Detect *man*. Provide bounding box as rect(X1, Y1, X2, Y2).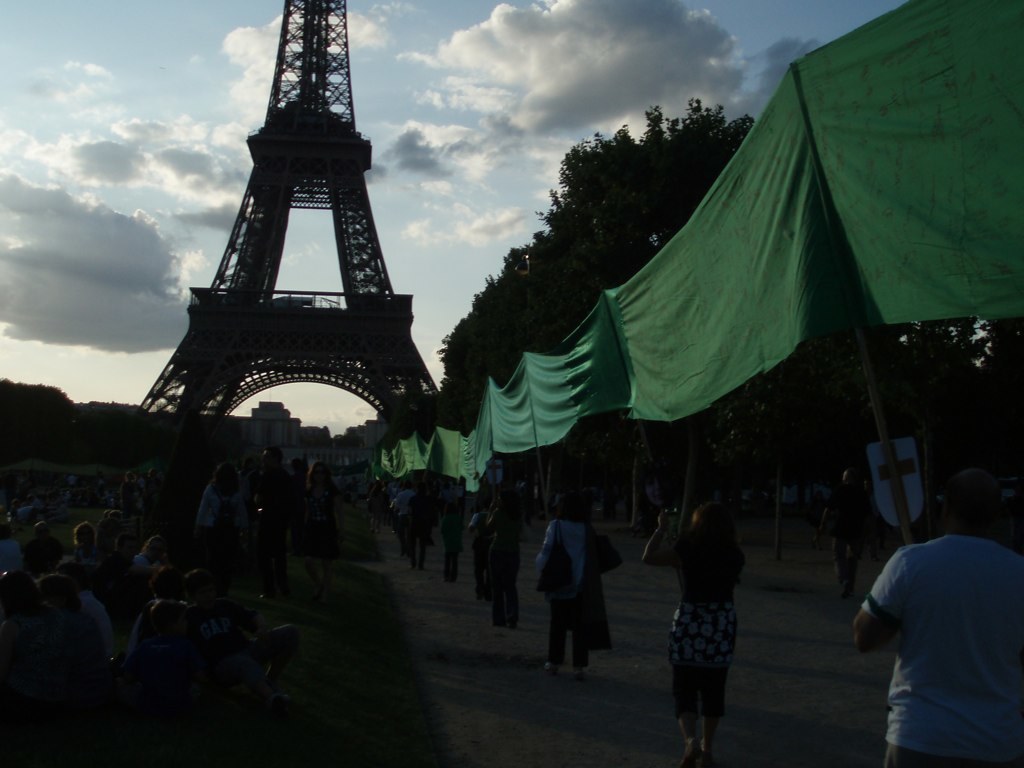
rect(411, 484, 438, 569).
